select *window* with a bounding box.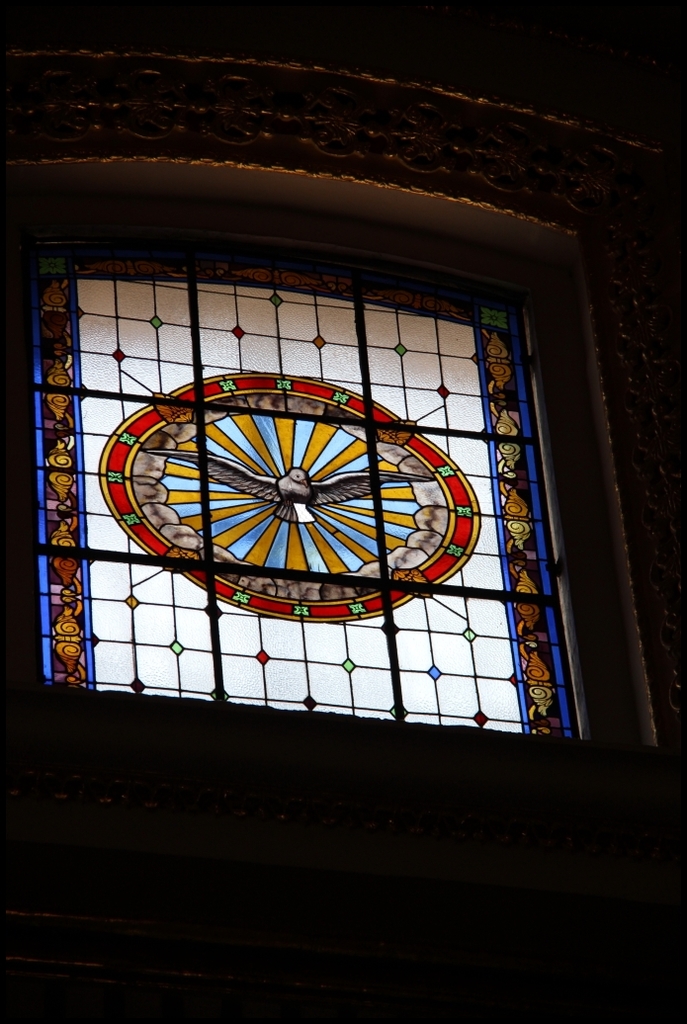
l=60, t=220, r=603, b=725.
